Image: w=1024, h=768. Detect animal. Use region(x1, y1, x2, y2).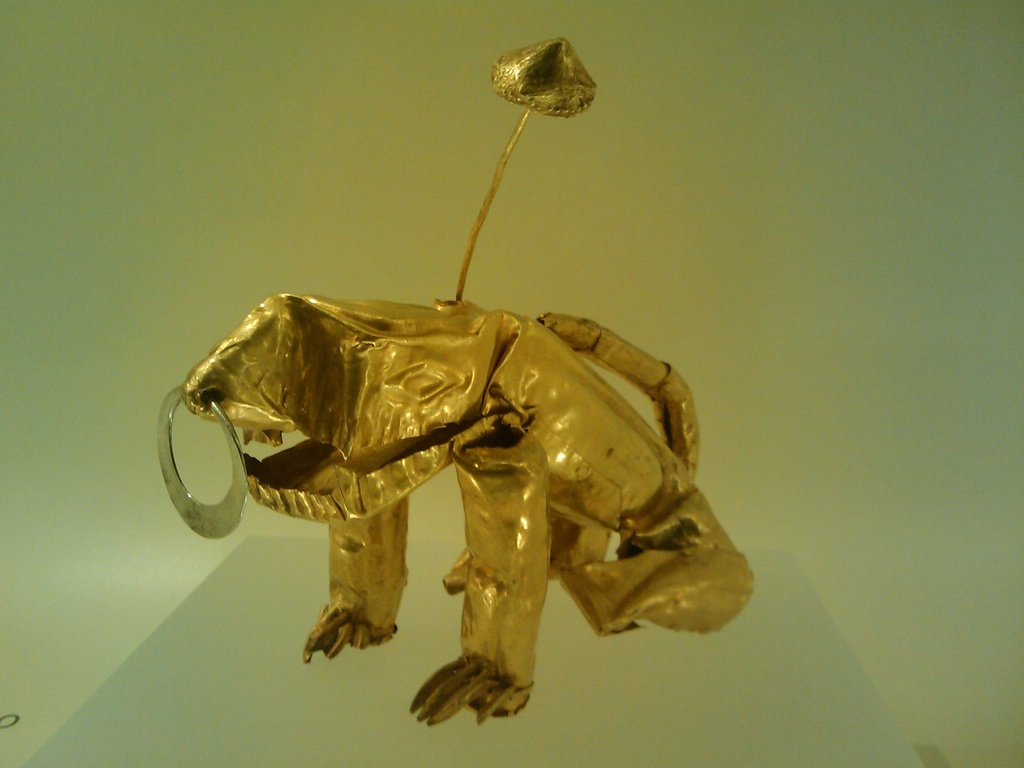
region(177, 286, 753, 719).
